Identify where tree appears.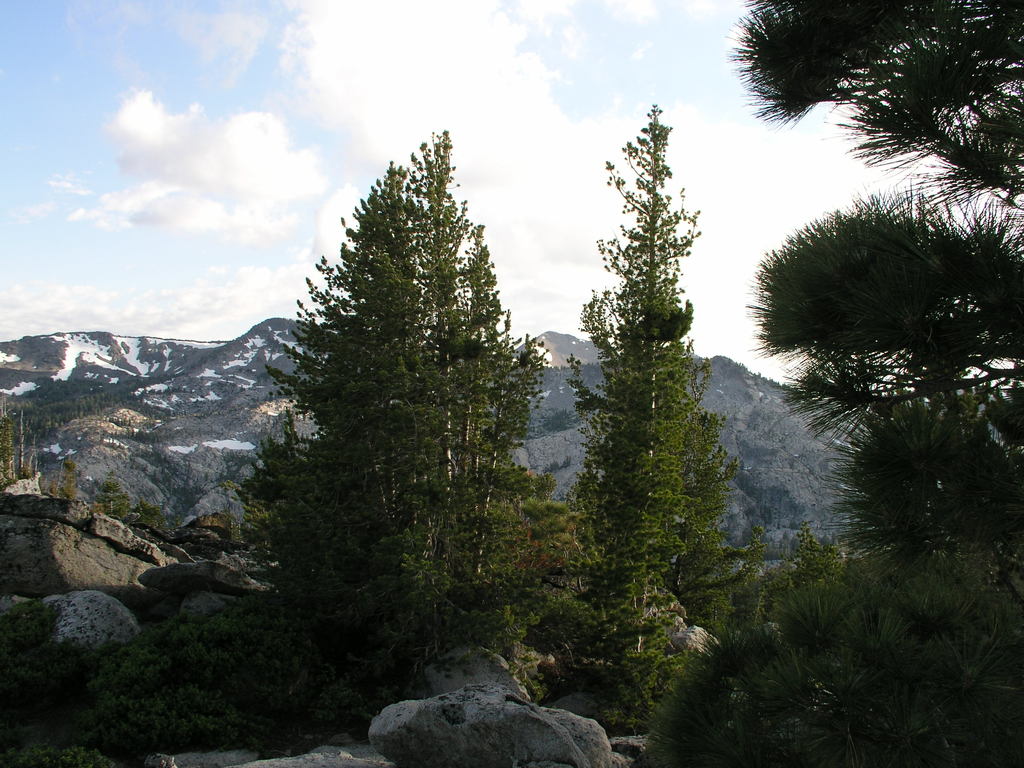
Appears at region(0, 400, 35, 490).
